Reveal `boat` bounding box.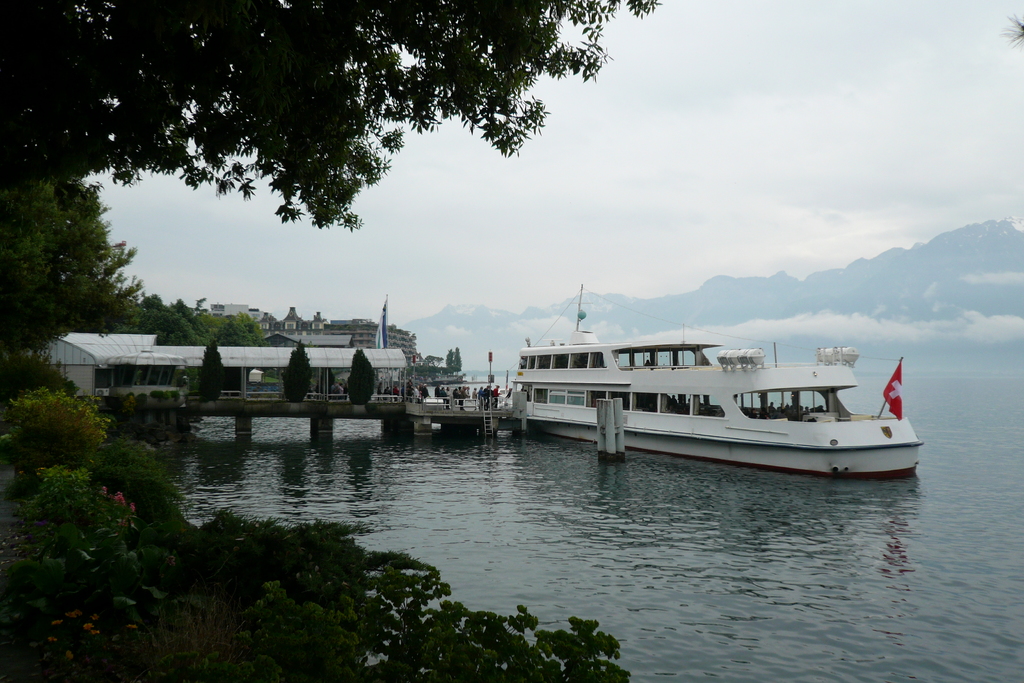
Revealed: 490/304/938/472.
